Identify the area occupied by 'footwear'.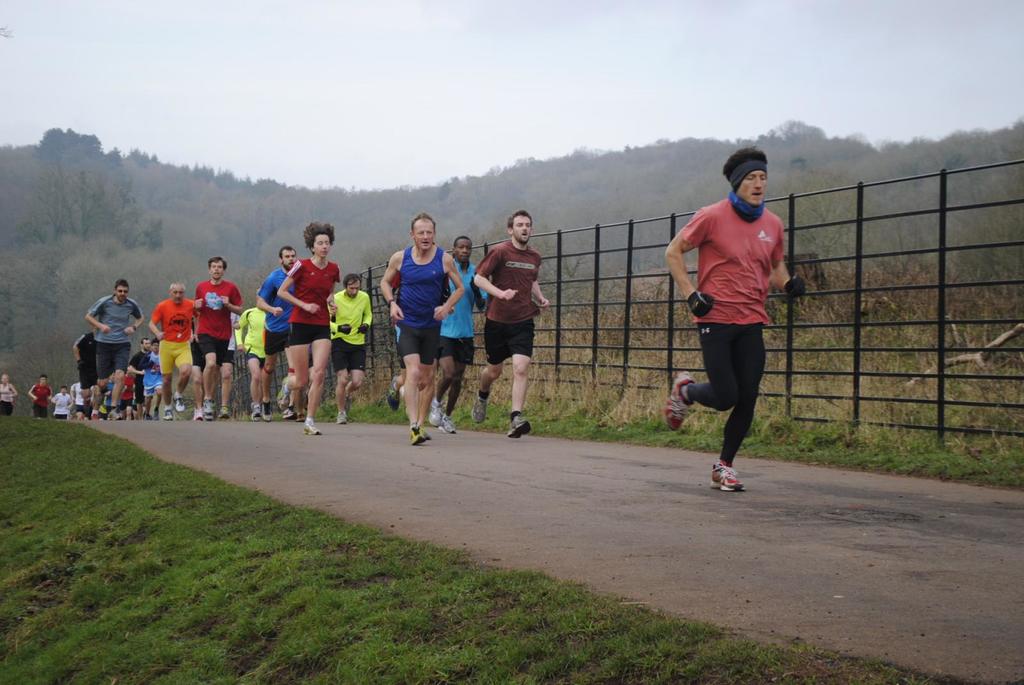
Area: 173,396,189,413.
